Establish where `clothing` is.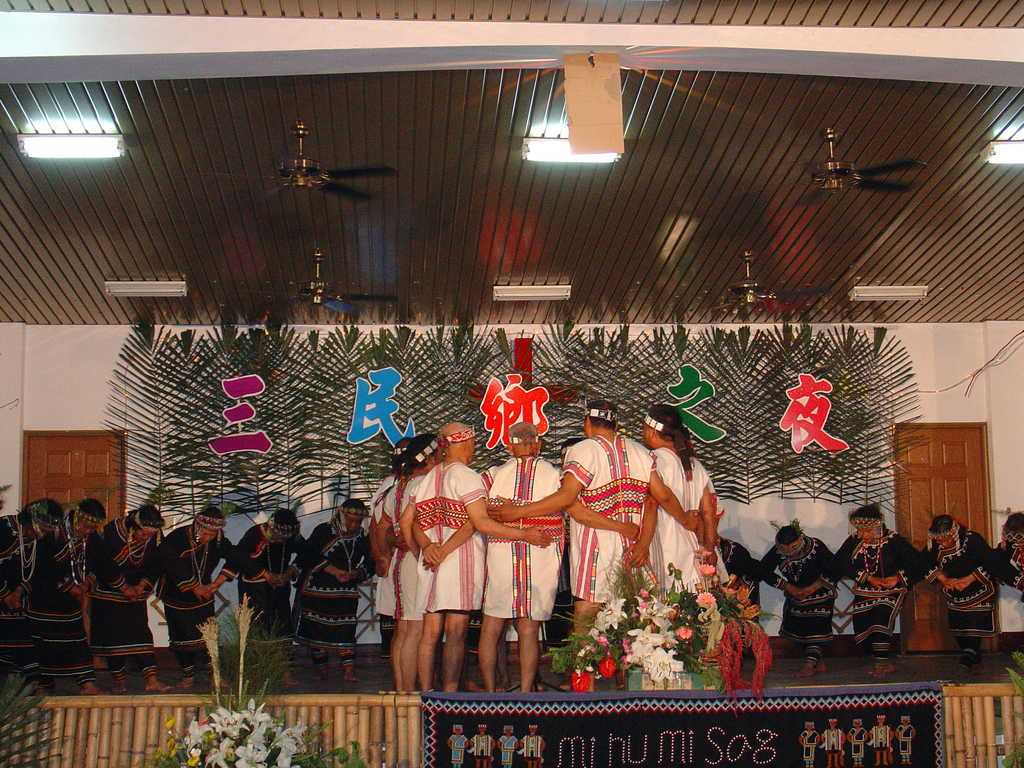
Established at [233,523,300,667].
